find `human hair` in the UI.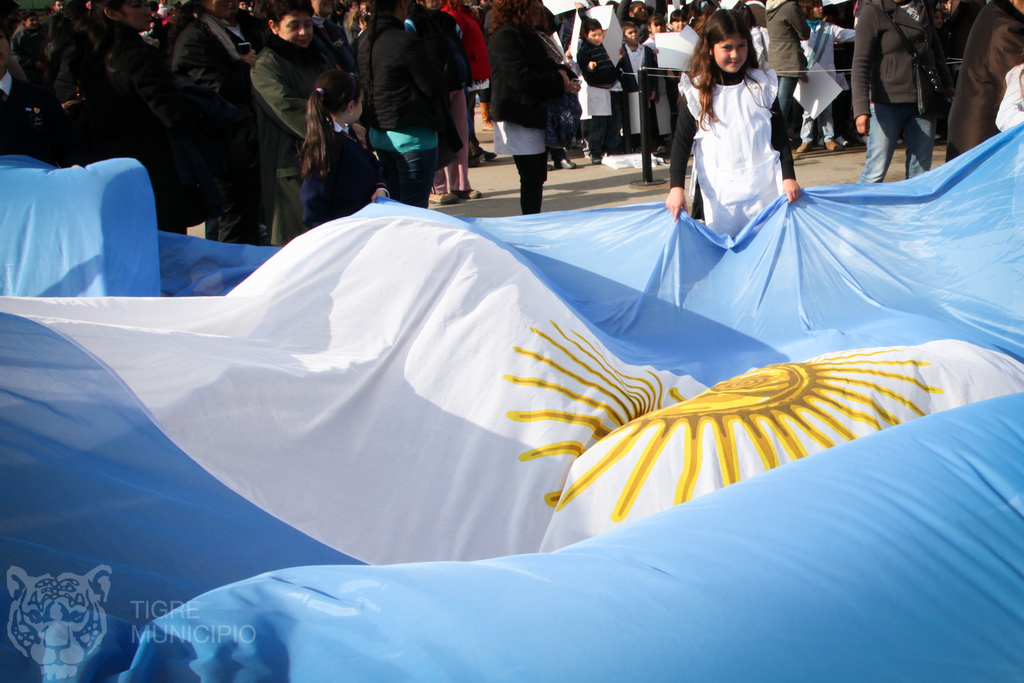
UI element at [x1=666, y1=10, x2=686, y2=24].
